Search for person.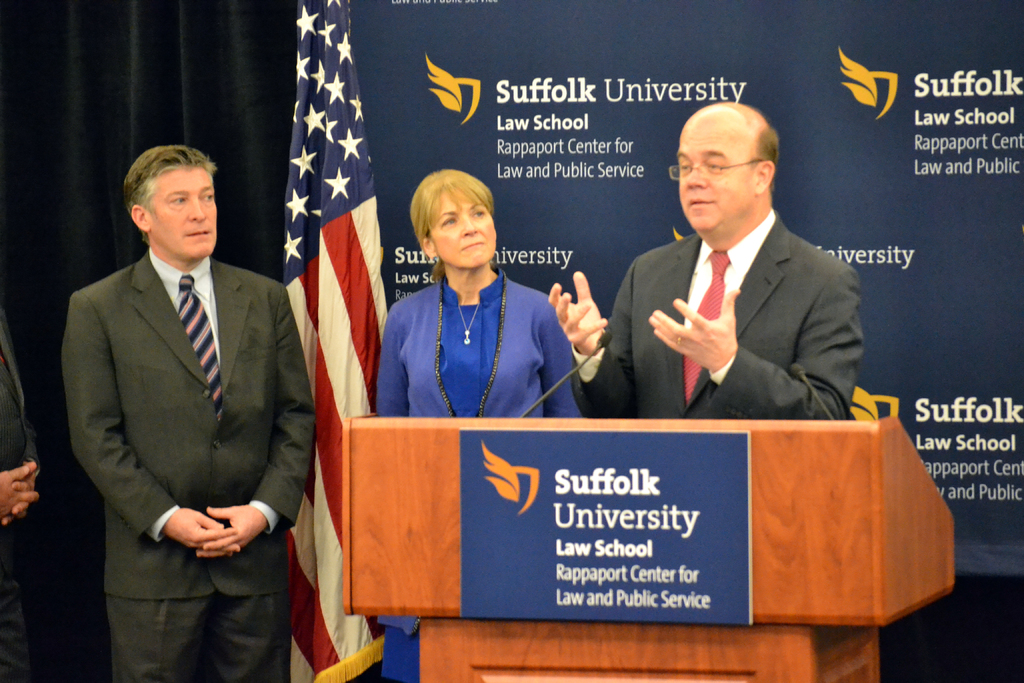
Found at (376, 169, 582, 682).
